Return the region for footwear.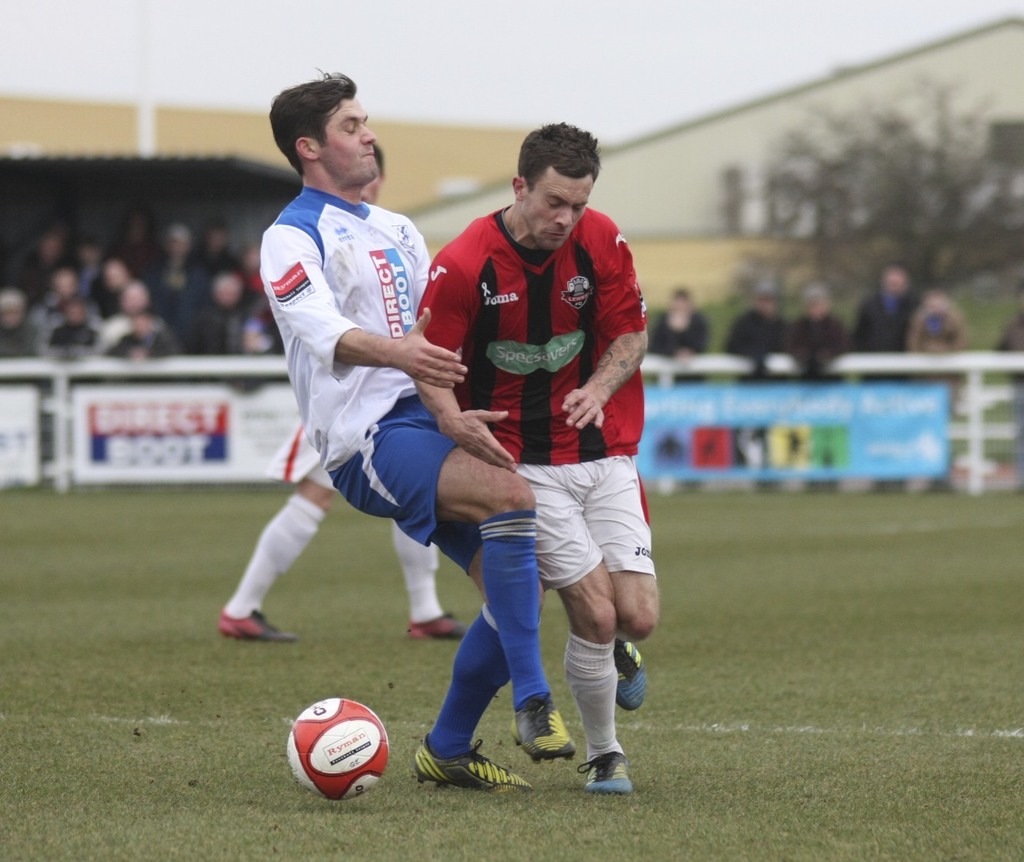
select_region(217, 613, 294, 633).
